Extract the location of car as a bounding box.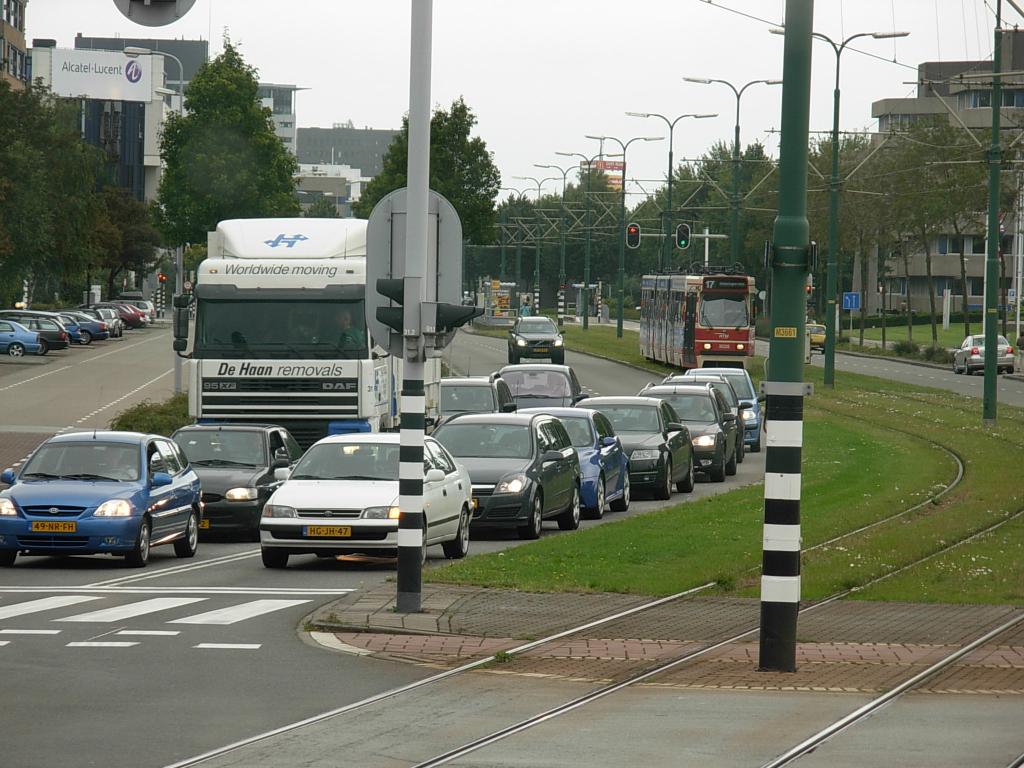
select_region(429, 383, 573, 537).
